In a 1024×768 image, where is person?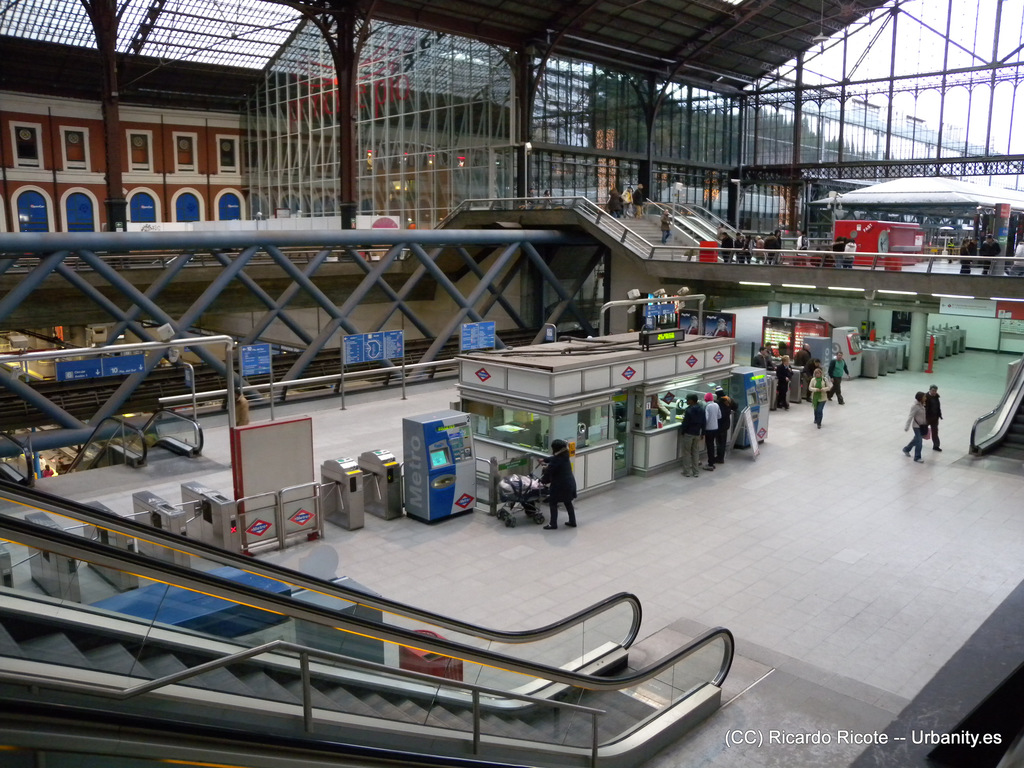
bbox=[537, 436, 578, 528].
